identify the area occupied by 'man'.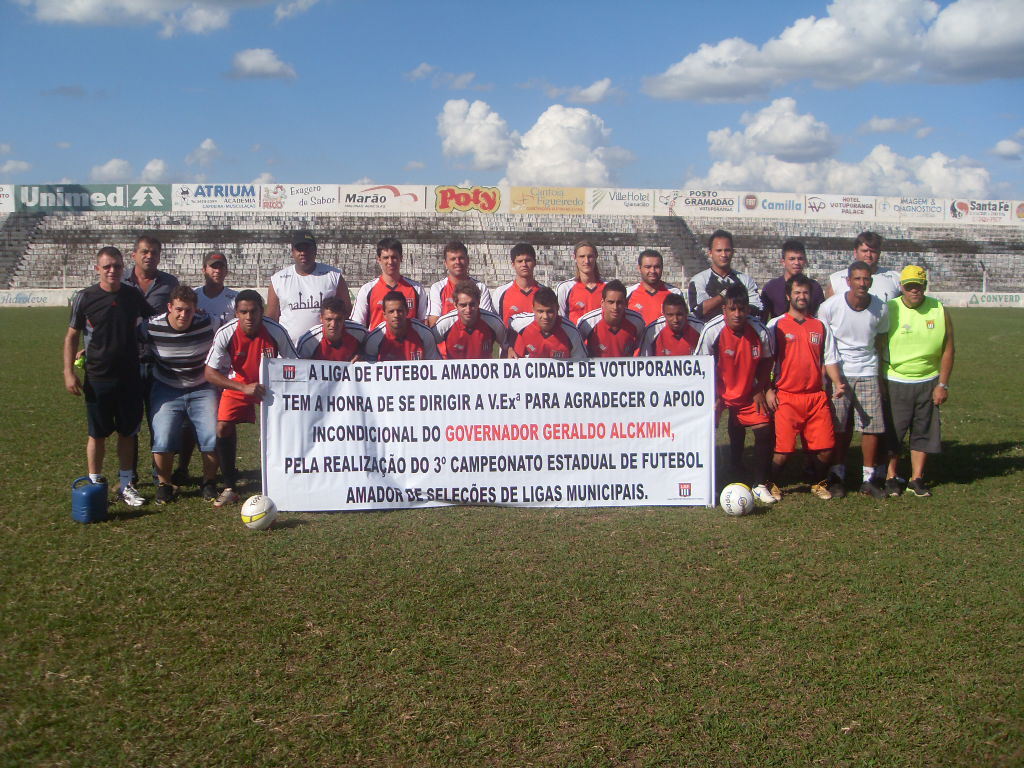
Area: (78,227,189,487).
